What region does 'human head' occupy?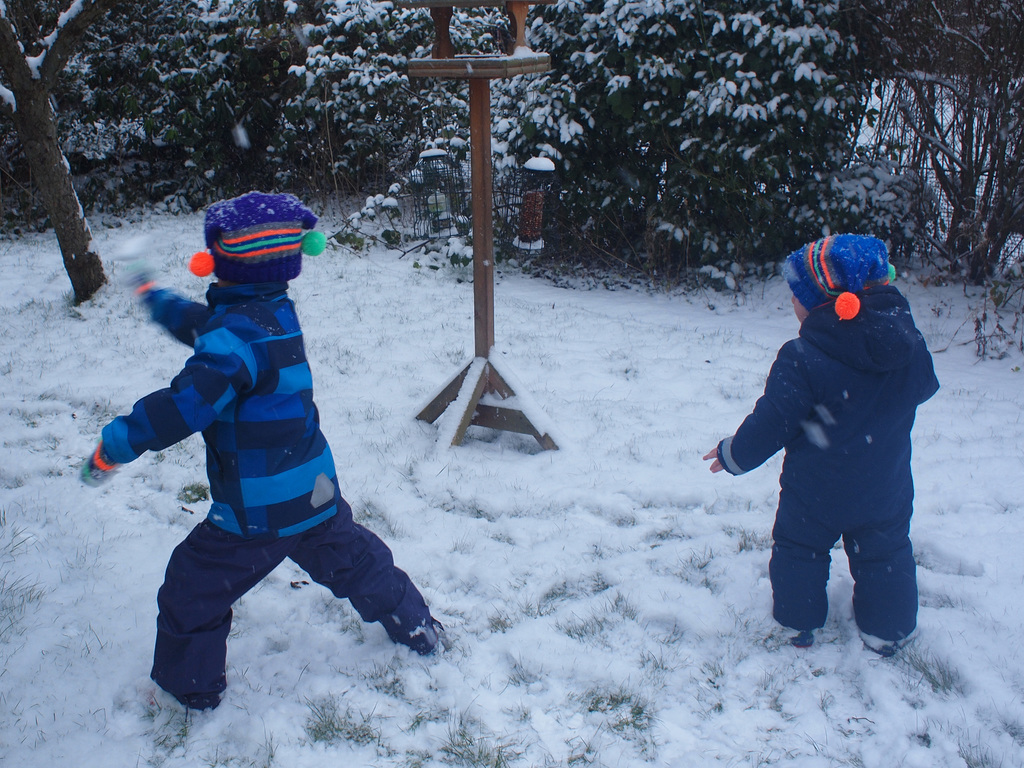
[790,243,904,308].
